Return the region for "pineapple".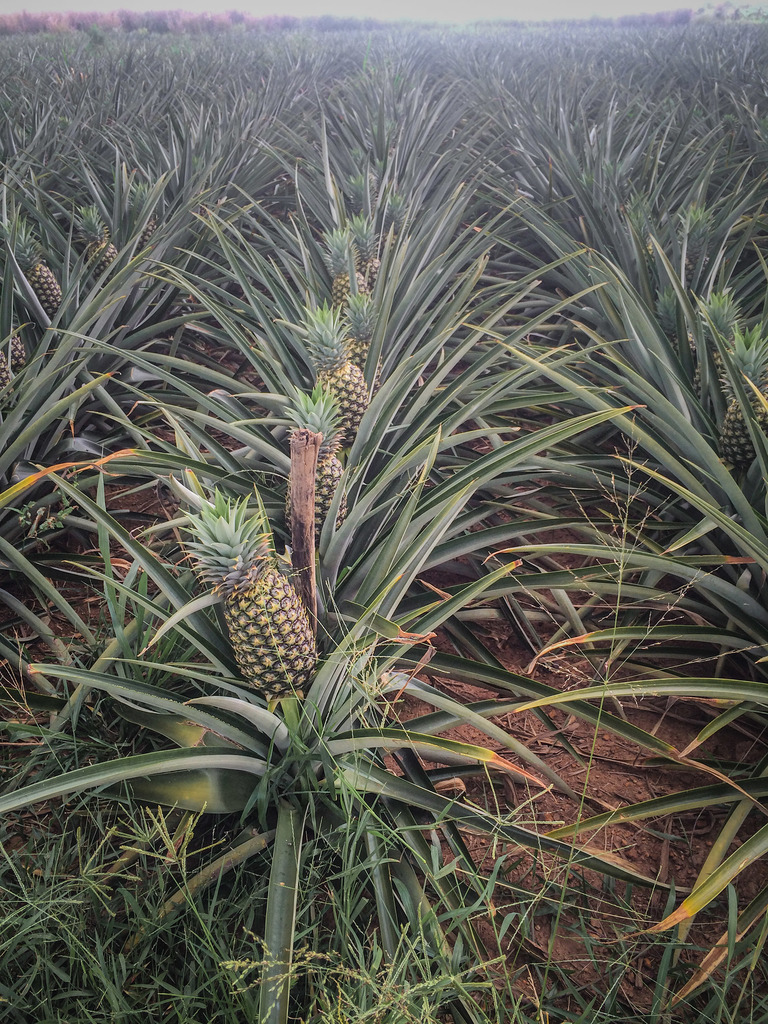
region(182, 464, 329, 686).
